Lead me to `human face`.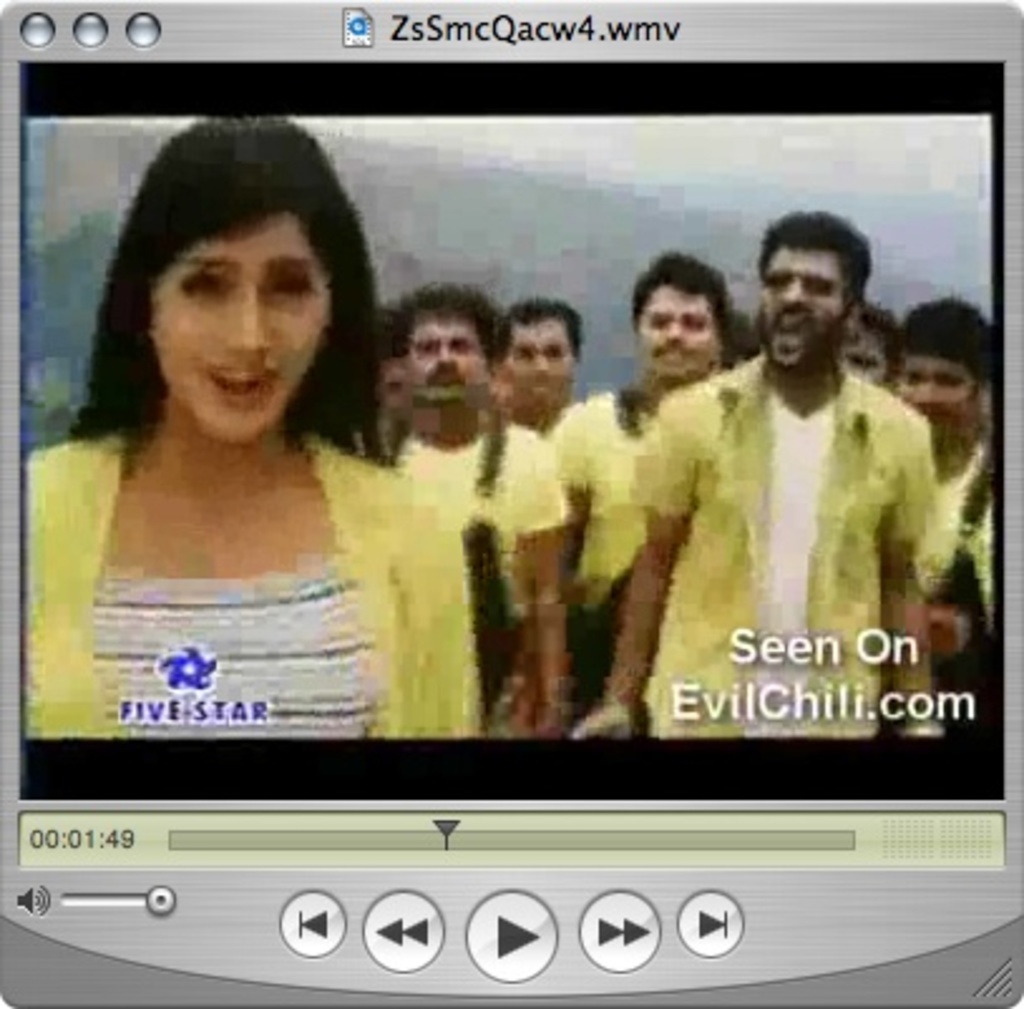
Lead to (845, 322, 888, 387).
